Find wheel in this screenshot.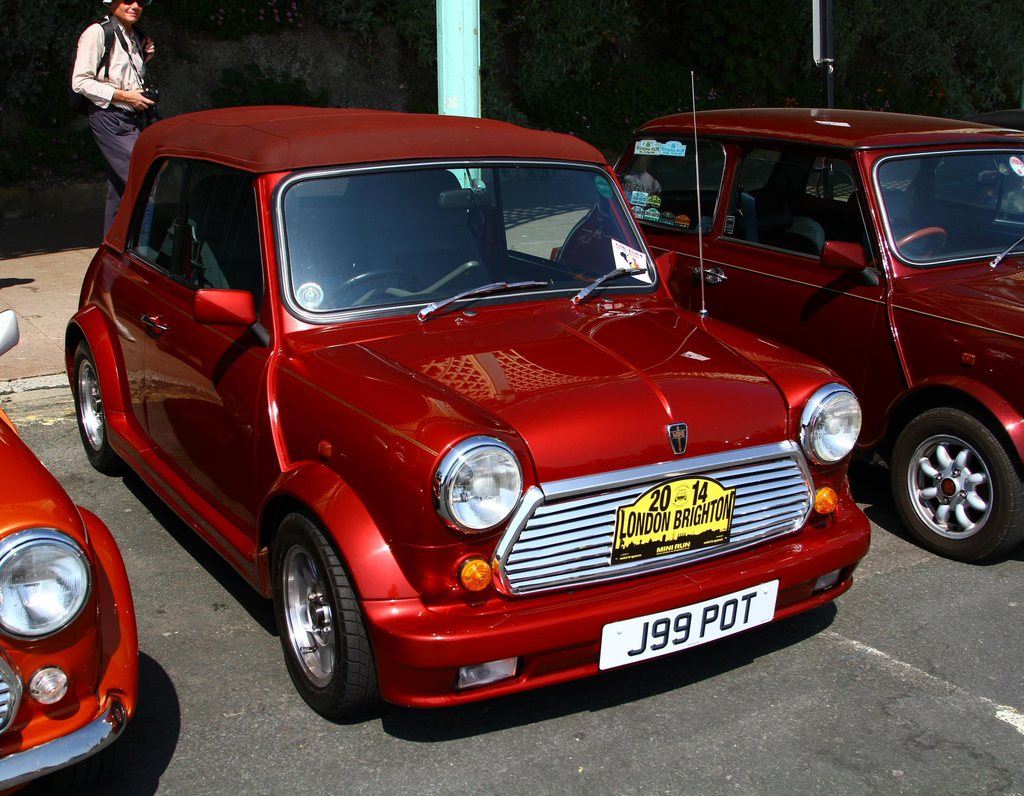
The bounding box for wheel is box=[320, 269, 420, 312].
